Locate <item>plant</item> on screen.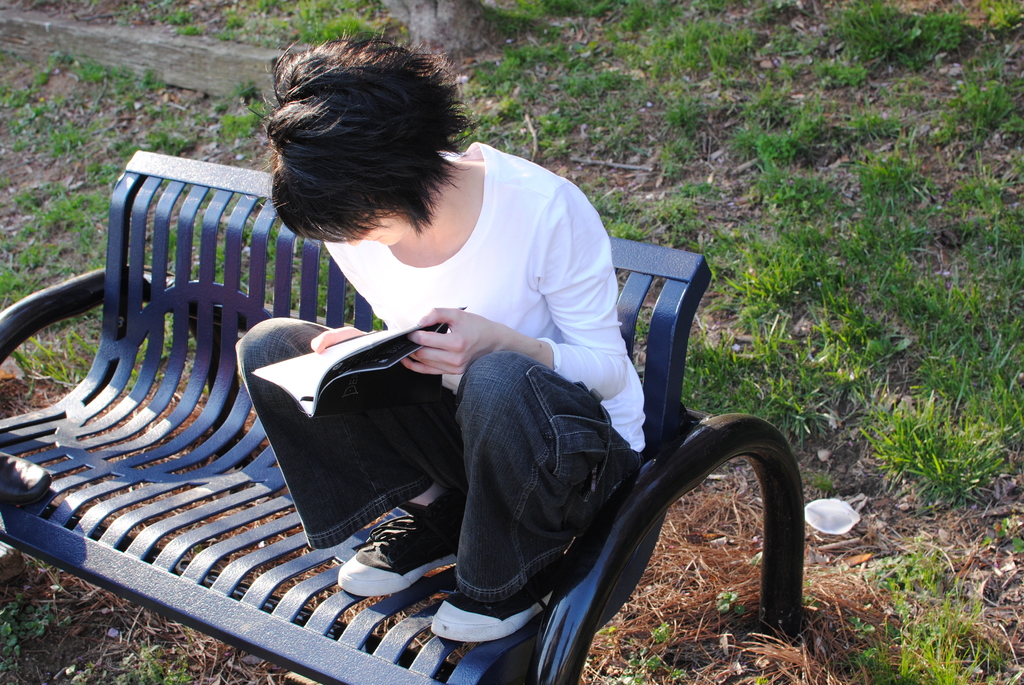
On screen at (left=859, top=411, right=1009, bottom=484).
